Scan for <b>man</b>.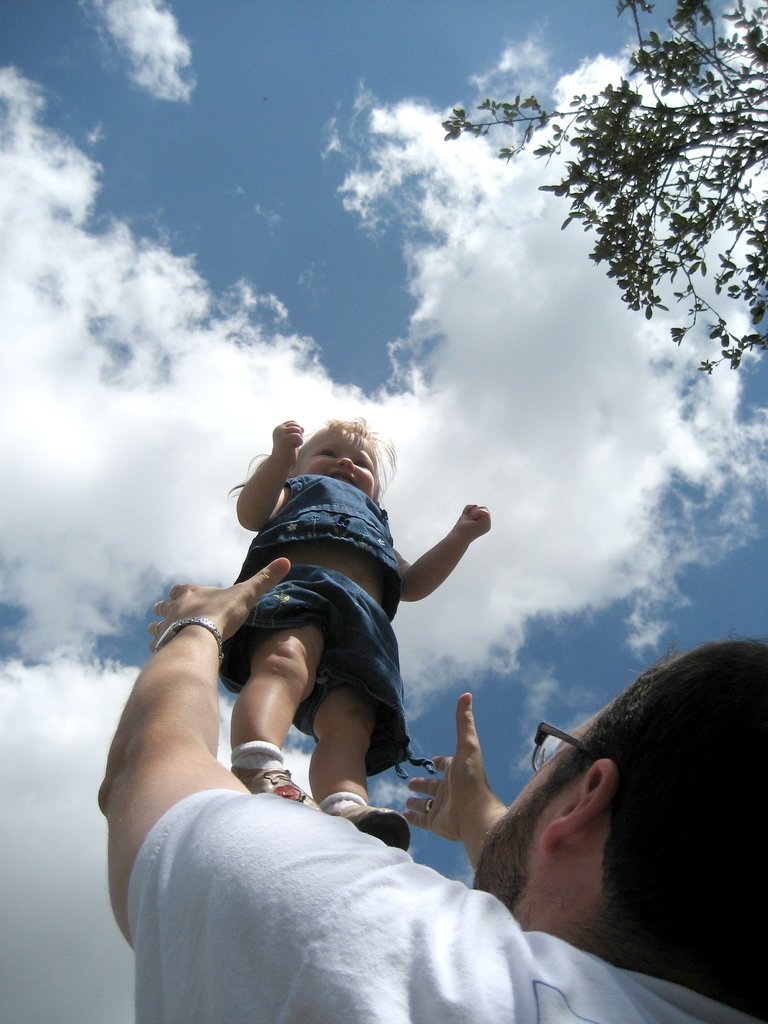
Scan result: (88,551,767,1023).
